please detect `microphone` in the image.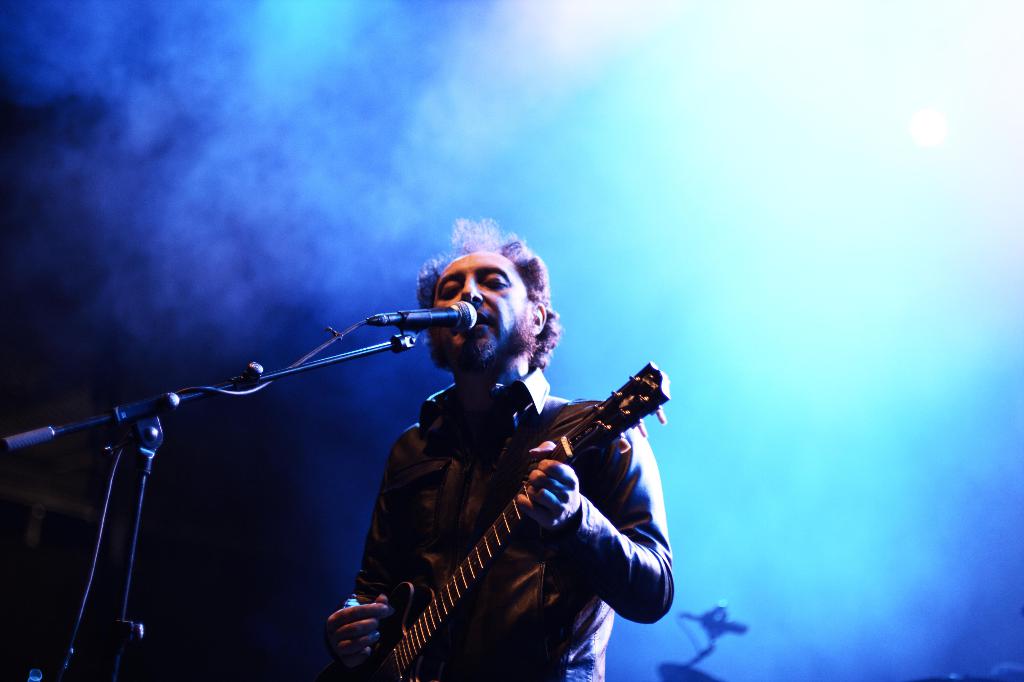
(x1=358, y1=301, x2=485, y2=359).
